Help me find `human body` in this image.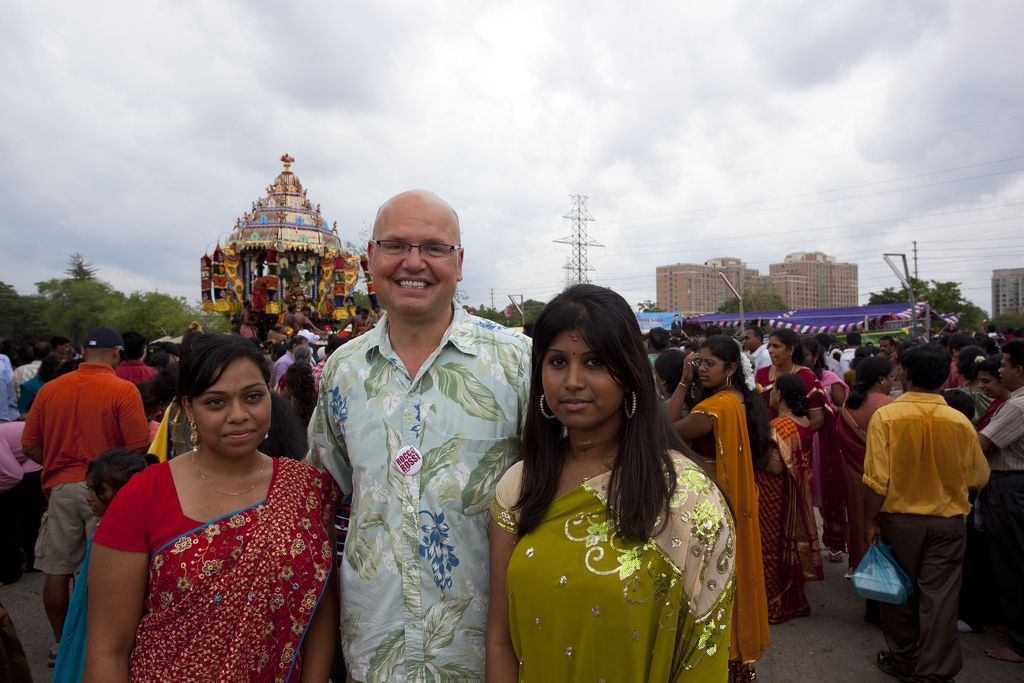
Found it: x1=851 y1=339 x2=987 y2=682.
